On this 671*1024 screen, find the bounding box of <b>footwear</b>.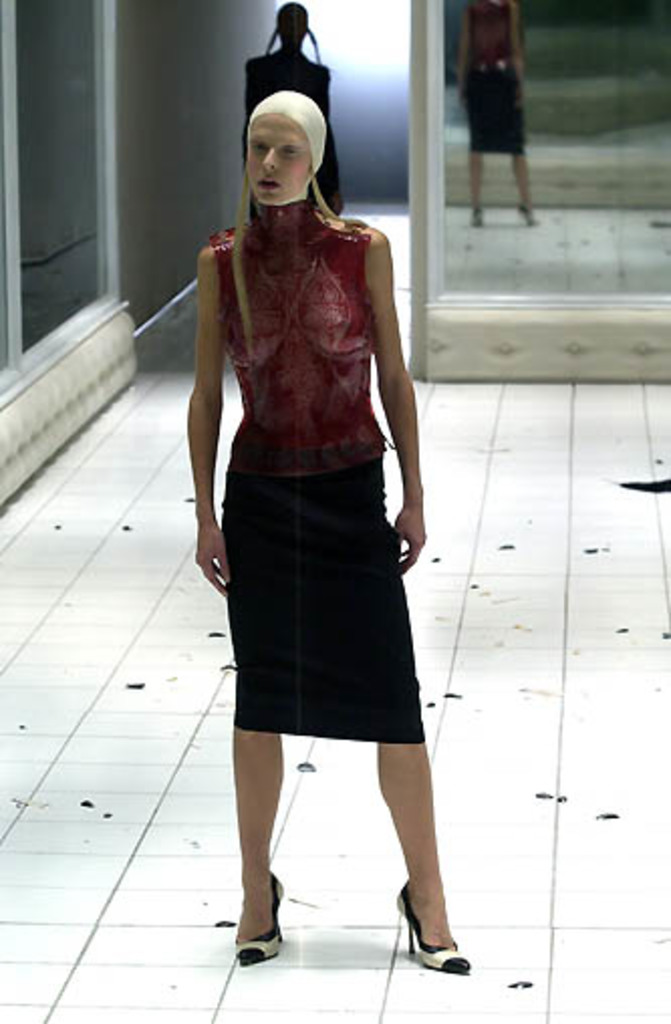
Bounding box: {"x1": 230, "y1": 867, "x2": 288, "y2": 962}.
